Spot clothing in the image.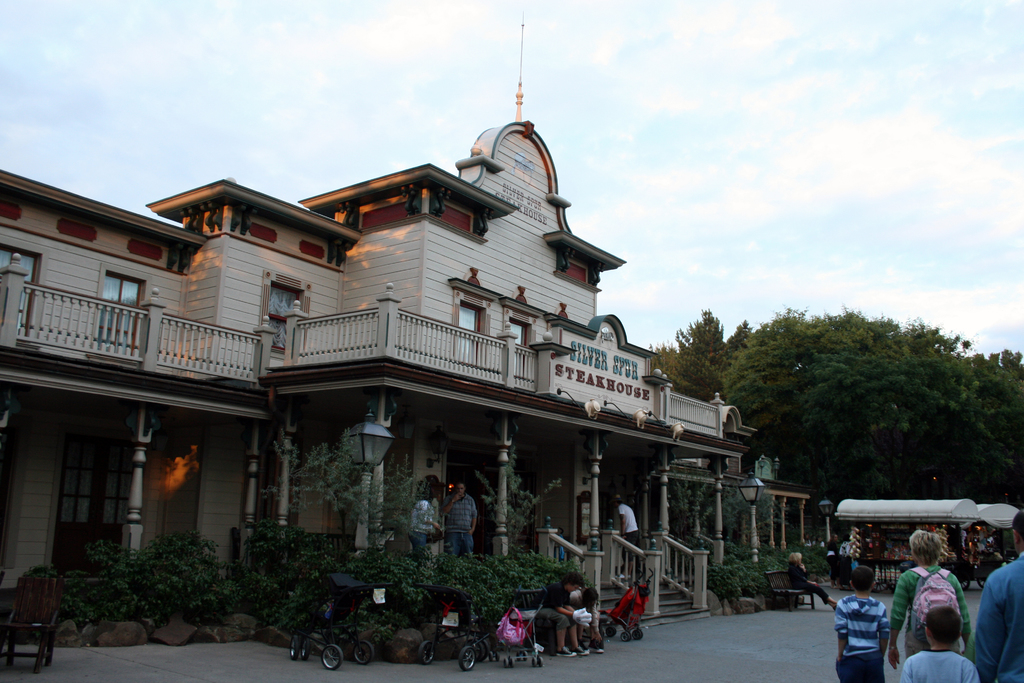
clothing found at 442/493/476/557.
